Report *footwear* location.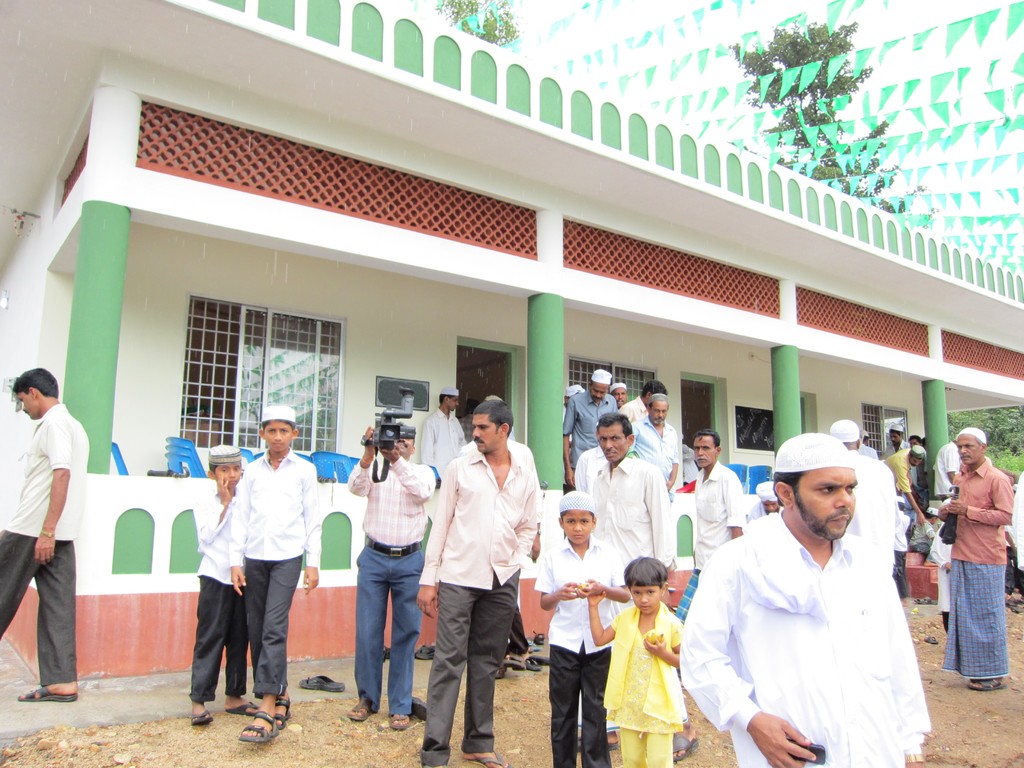
Report: pyautogui.locateOnScreen(296, 675, 348, 691).
